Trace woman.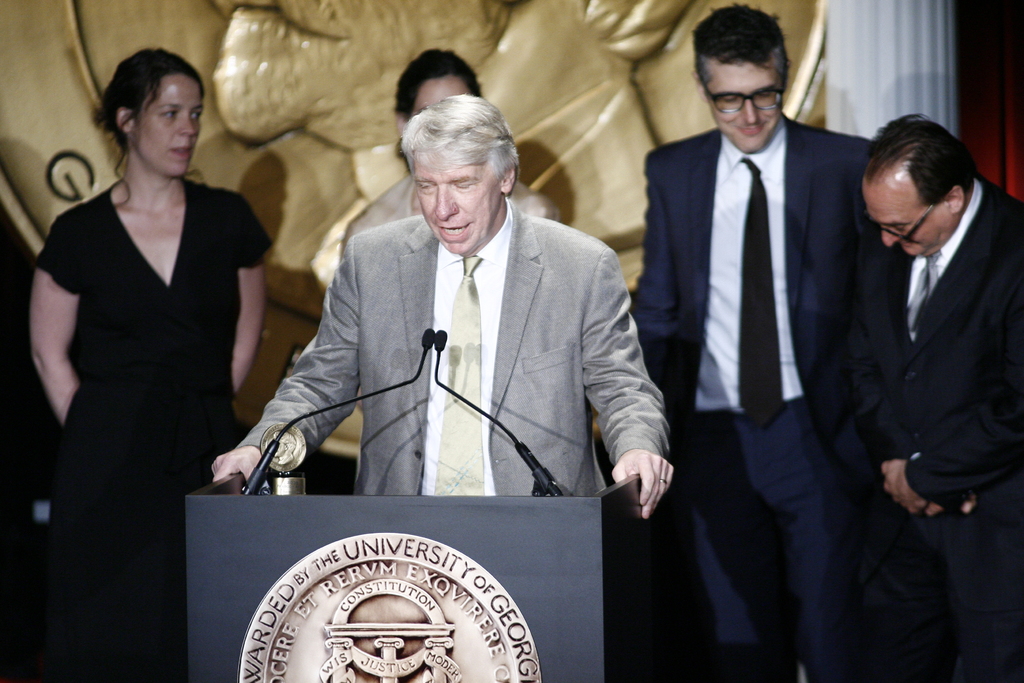
Traced to 340 50 563 252.
